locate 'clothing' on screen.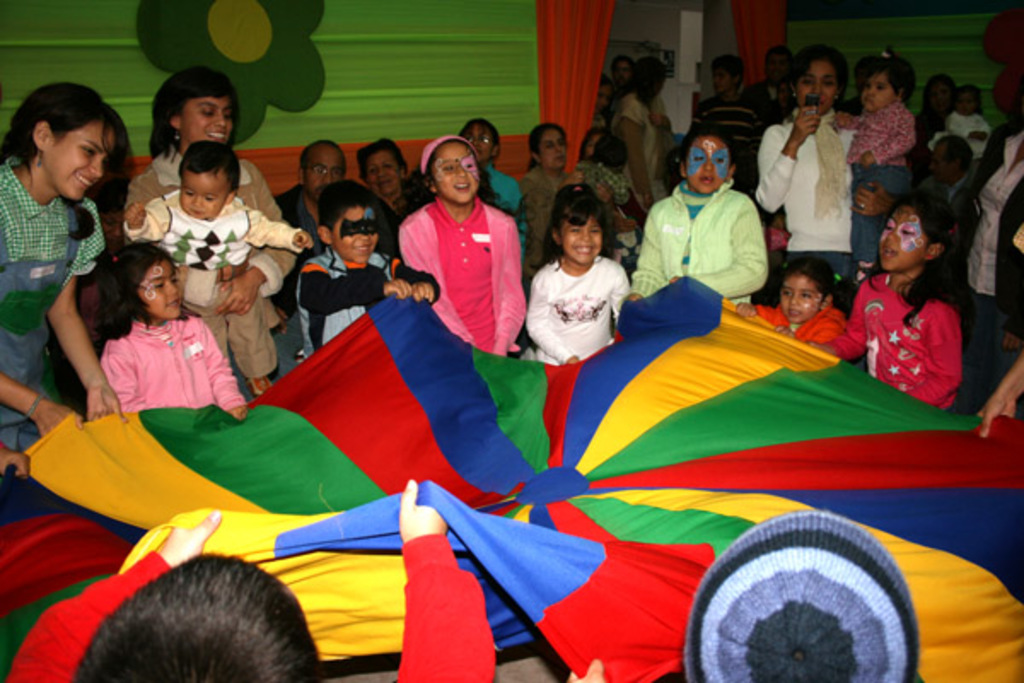
On screen at box=[963, 121, 1021, 388].
